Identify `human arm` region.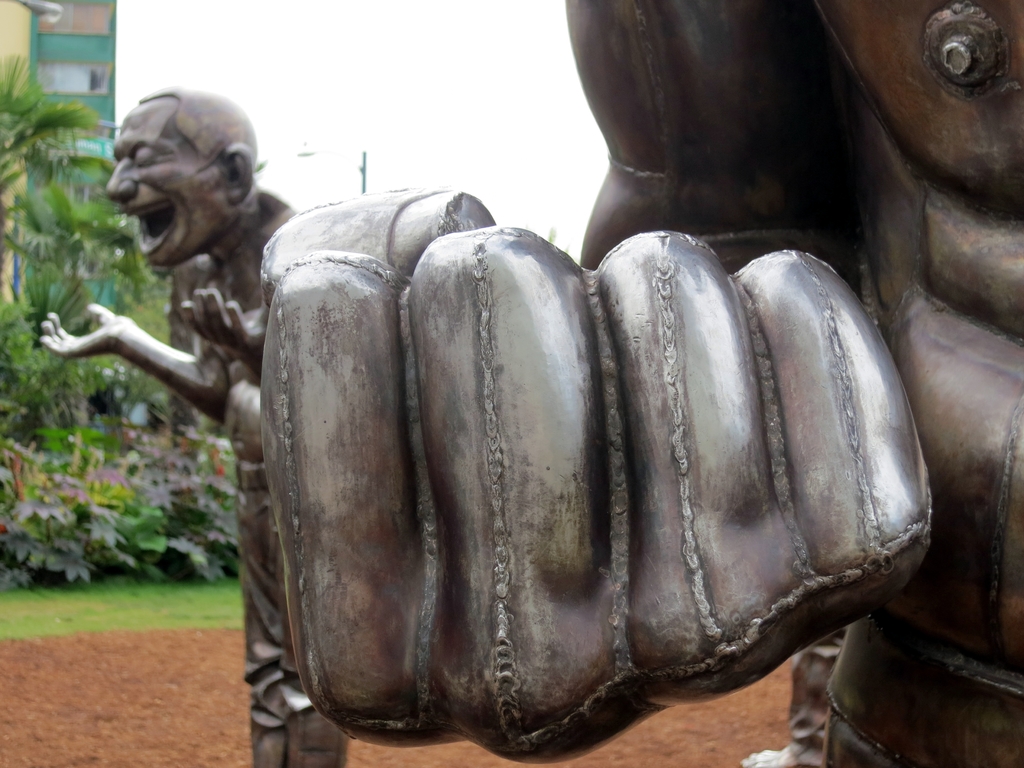
Region: box(180, 290, 272, 377).
